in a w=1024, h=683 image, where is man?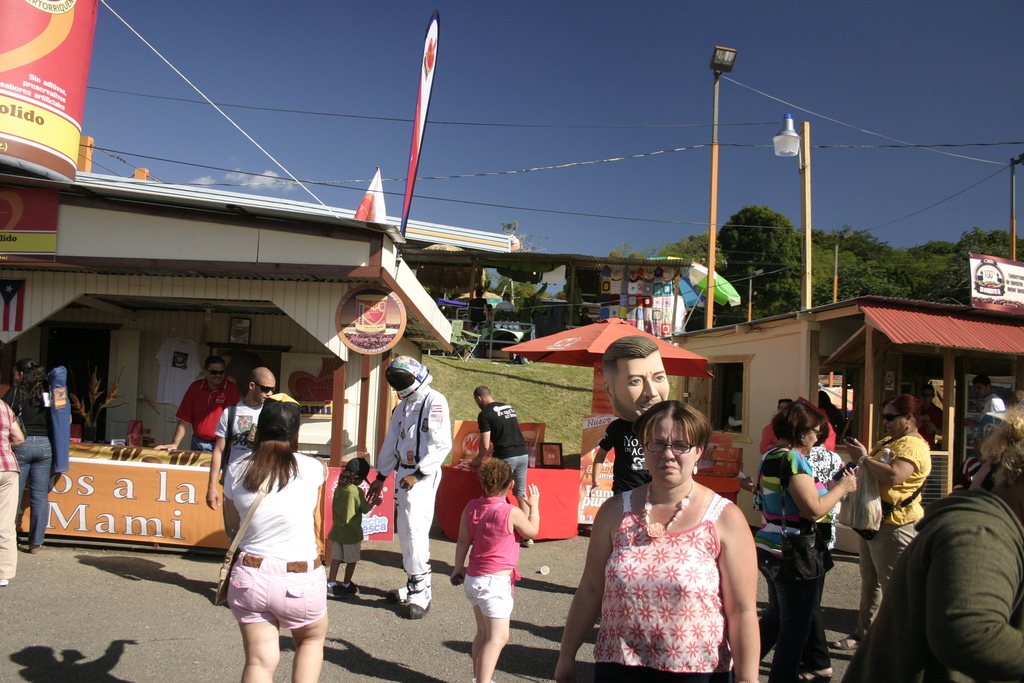
l=462, t=383, r=531, b=550.
